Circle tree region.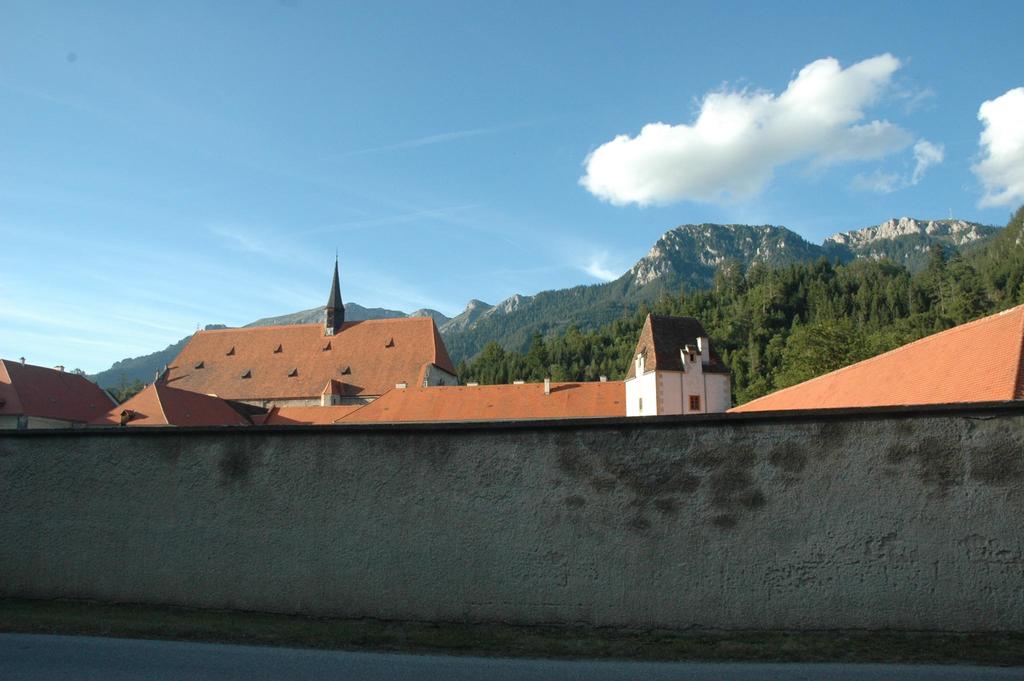
Region: box(70, 365, 86, 381).
